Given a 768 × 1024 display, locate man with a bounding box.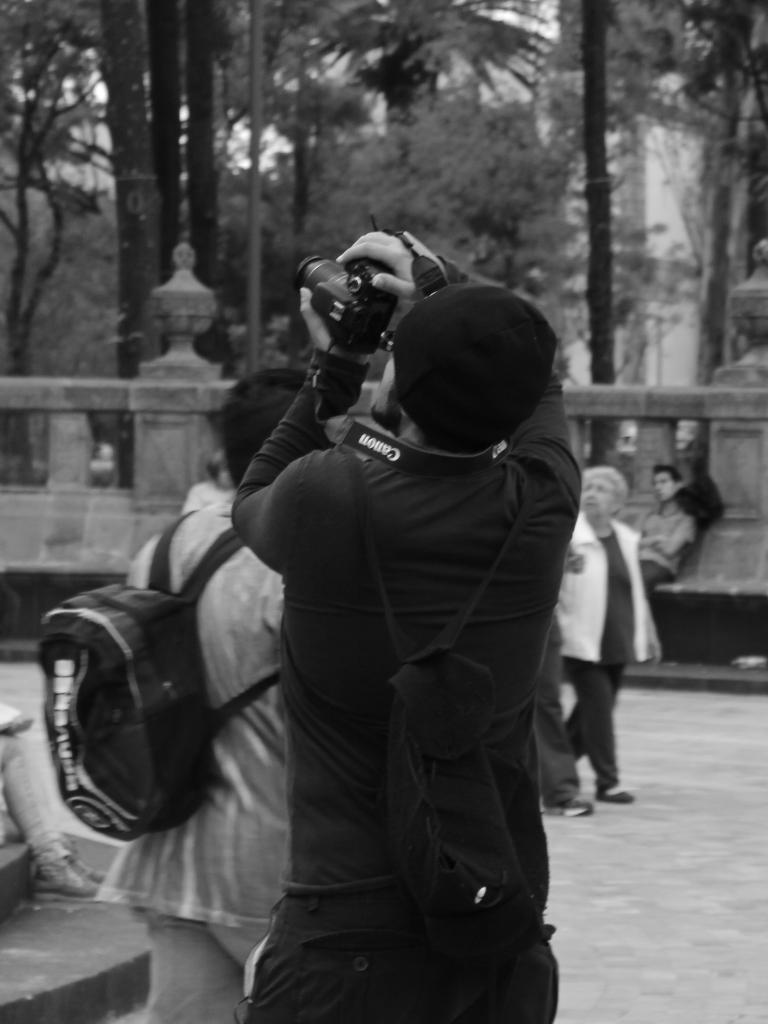
Located: Rect(156, 195, 628, 997).
